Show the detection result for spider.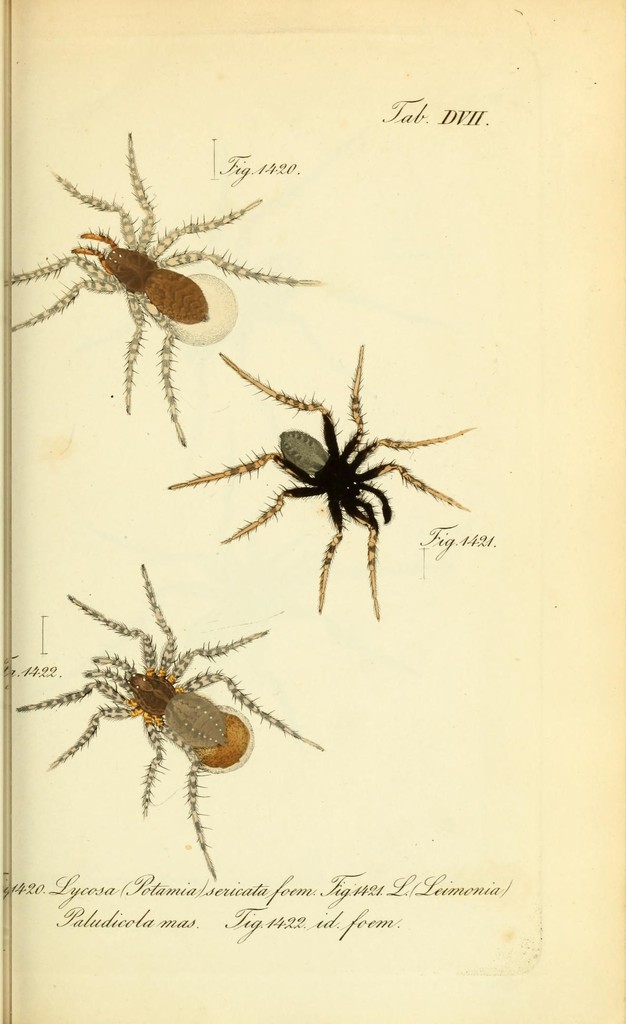
detection(163, 344, 479, 623).
